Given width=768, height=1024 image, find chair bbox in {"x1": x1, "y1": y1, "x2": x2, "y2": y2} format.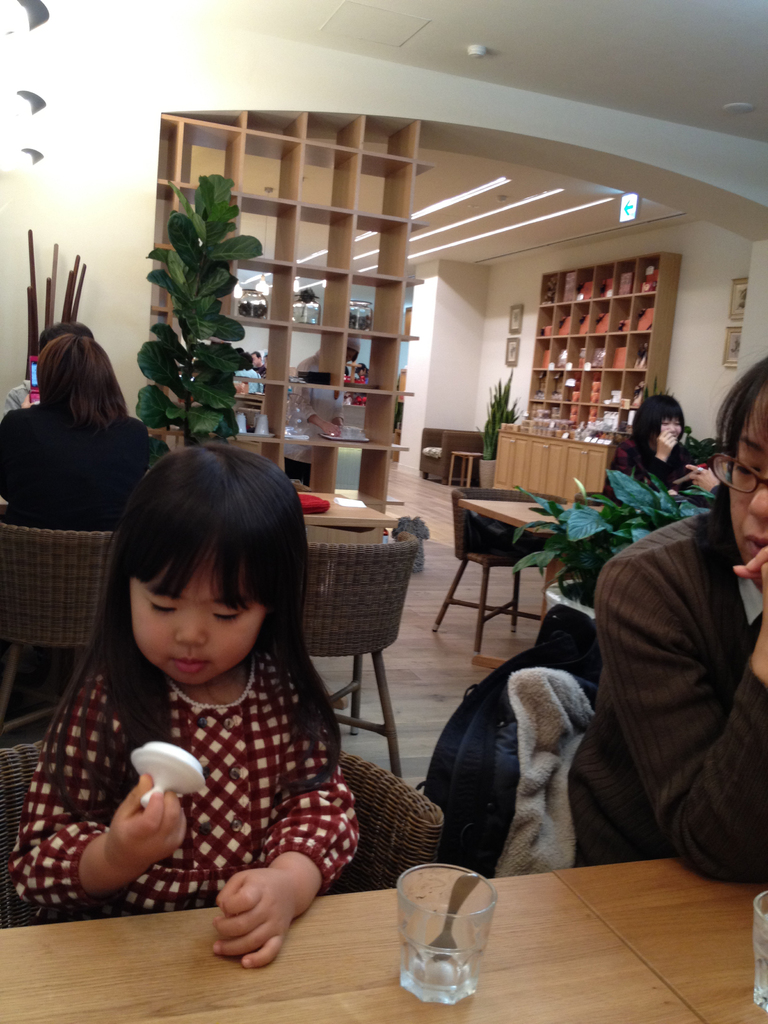
{"x1": 419, "y1": 428, "x2": 488, "y2": 483}.
